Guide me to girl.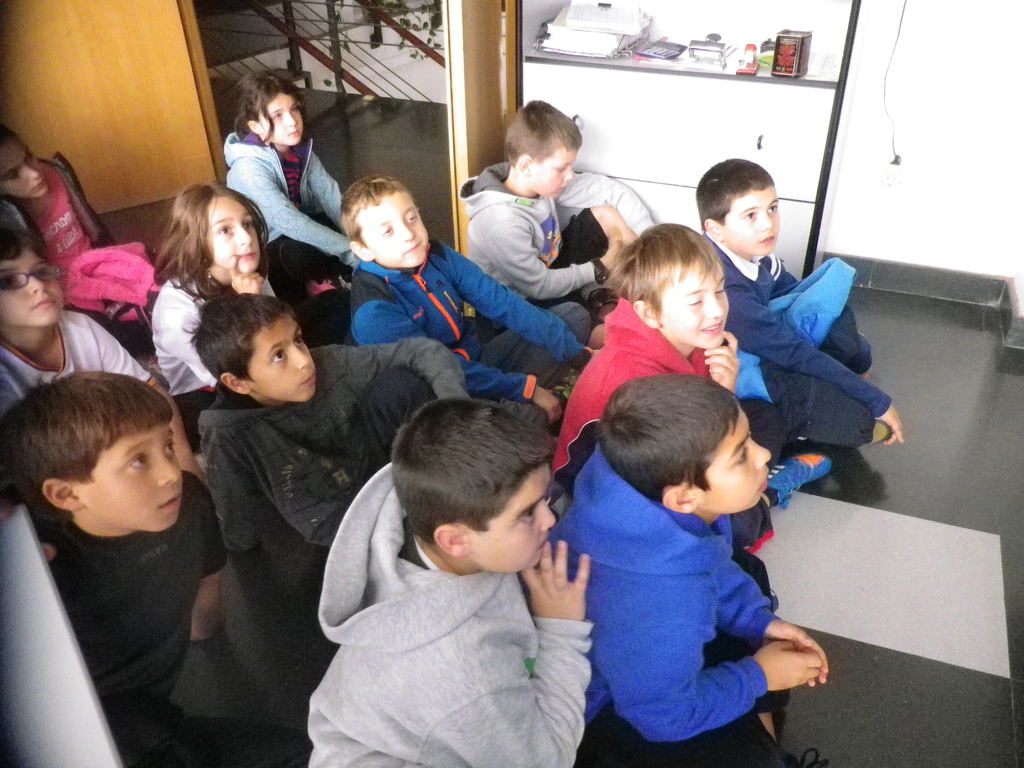
Guidance: pyautogui.locateOnScreen(147, 180, 276, 392).
